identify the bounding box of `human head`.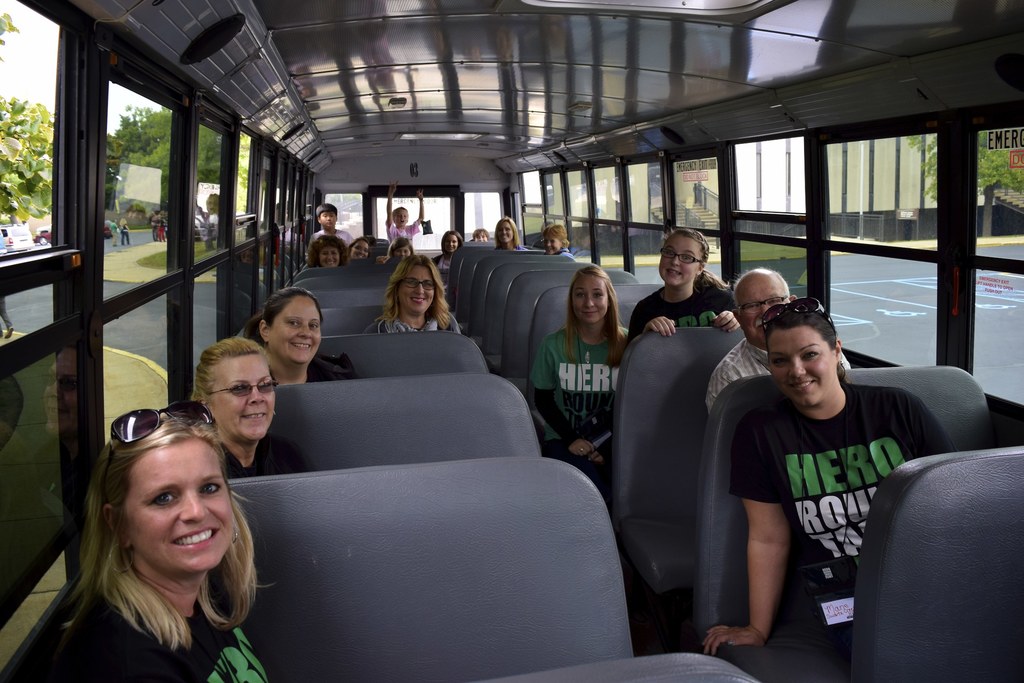
locate(568, 268, 612, 324).
